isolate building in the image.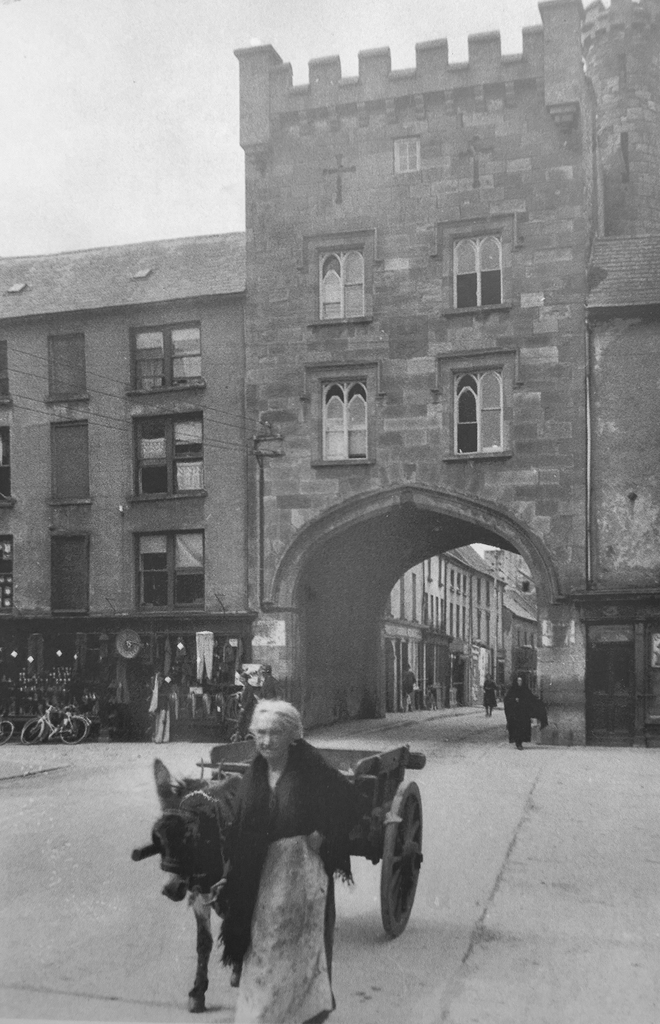
Isolated region: region(0, 230, 249, 743).
